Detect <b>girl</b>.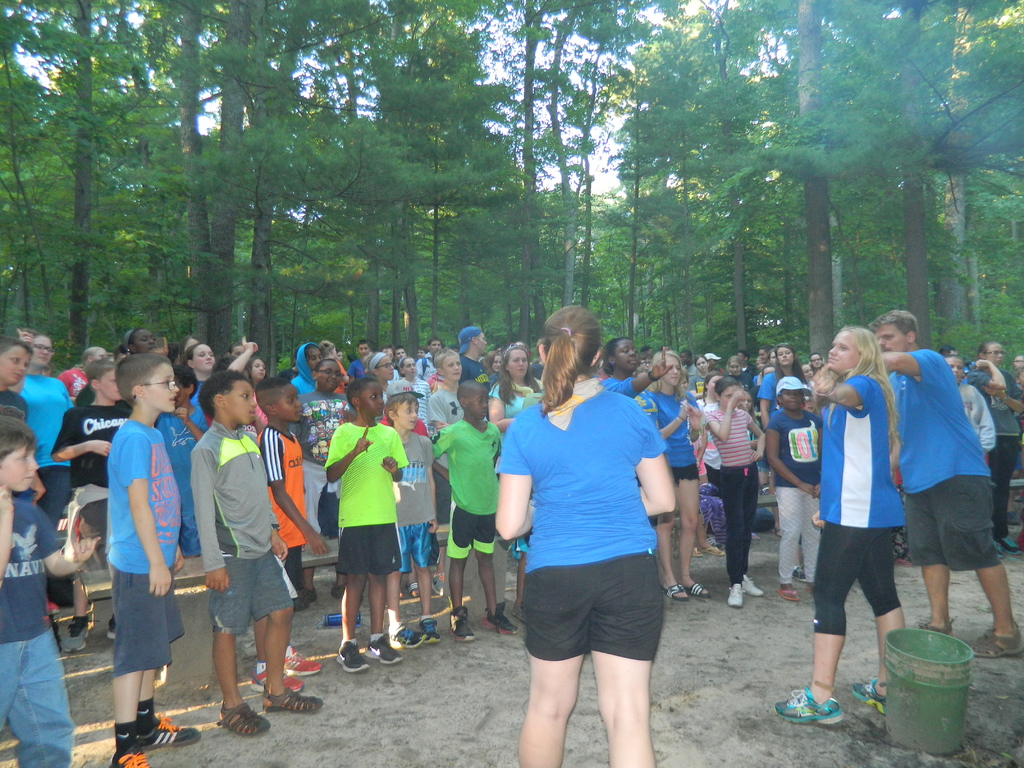
Detected at {"x1": 53, "y1": 364, "x2": 131, "y2": 637}.
